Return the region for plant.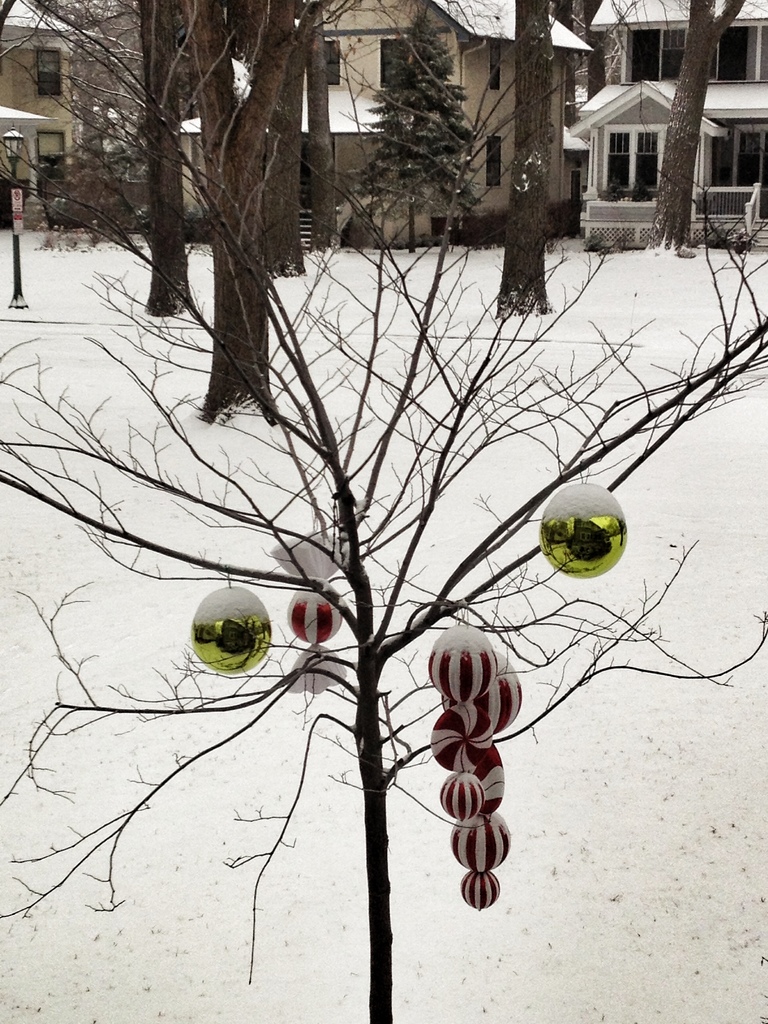
[24,0,719,982].
